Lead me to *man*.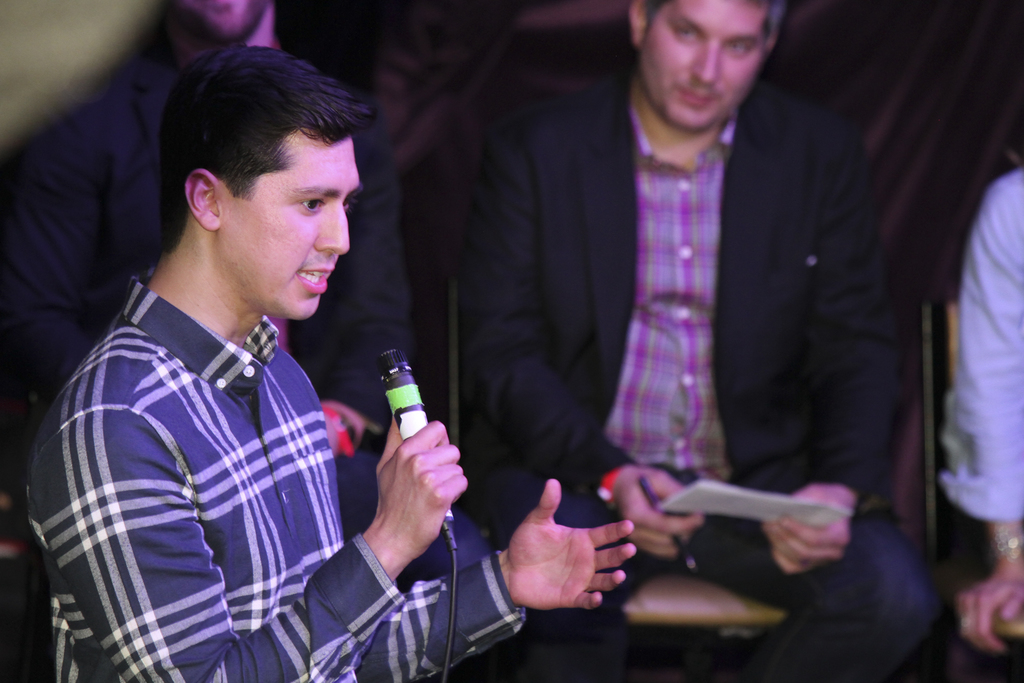
Lead to box(26, 40, 637, 682).
